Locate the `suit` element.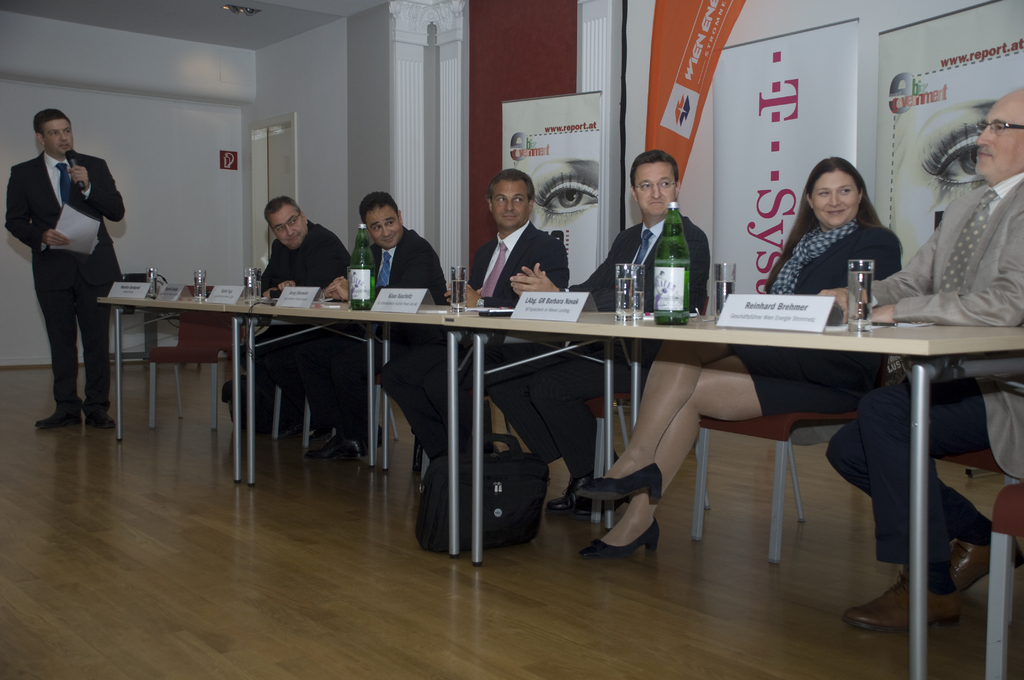
Element bbox: <box>483,212,712,477</box>.
